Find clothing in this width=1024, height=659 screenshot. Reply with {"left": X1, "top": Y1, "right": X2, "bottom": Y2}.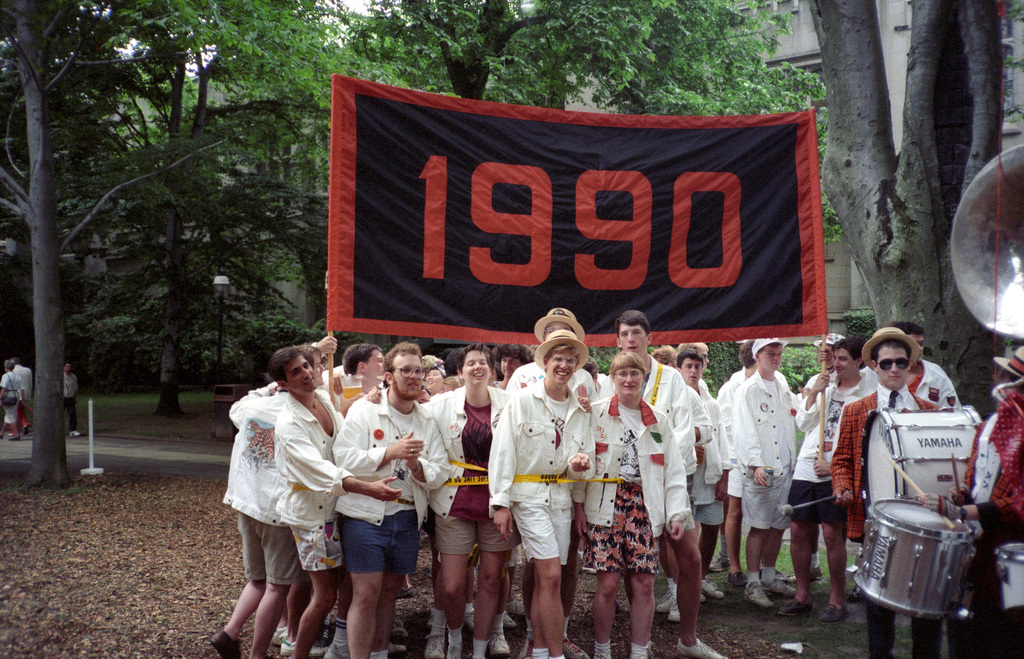
{"left": 274, "top": 387, "right": 349, "bottom": 578}.
